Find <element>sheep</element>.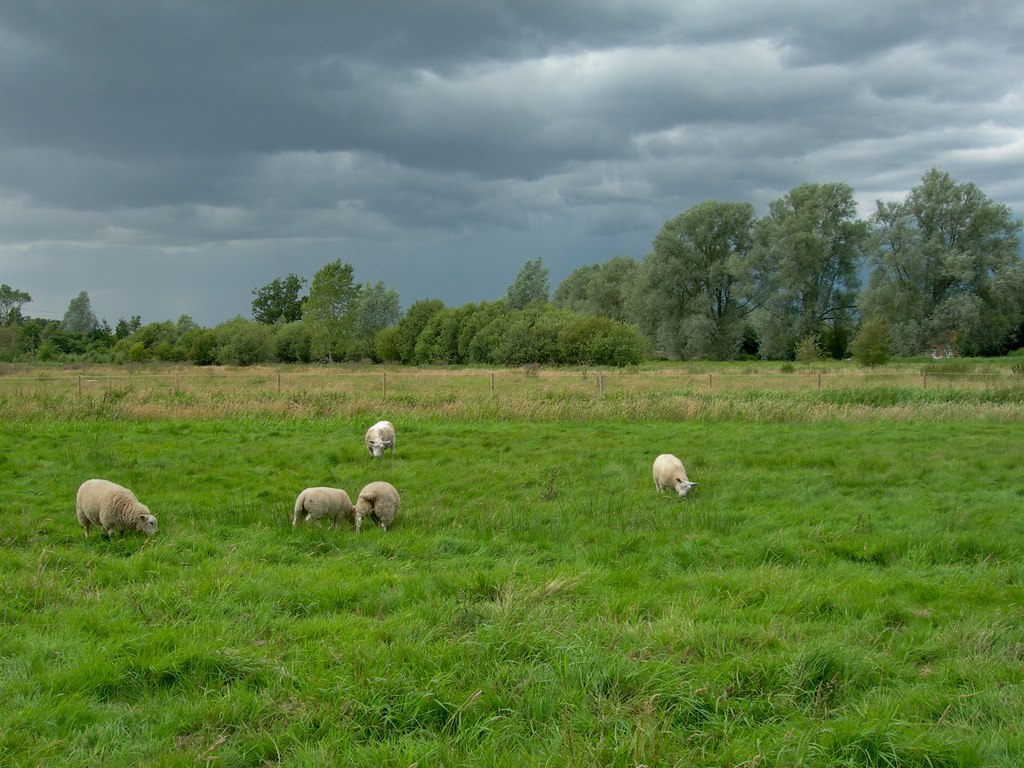
<box>654,452,694,499</box>.
